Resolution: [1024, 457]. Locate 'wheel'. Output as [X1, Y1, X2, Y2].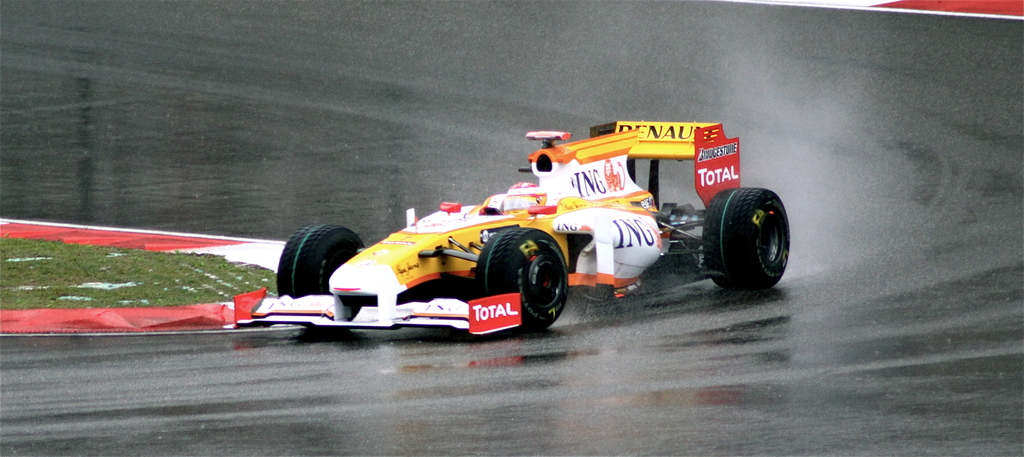
[701, 184, 790, 290].
